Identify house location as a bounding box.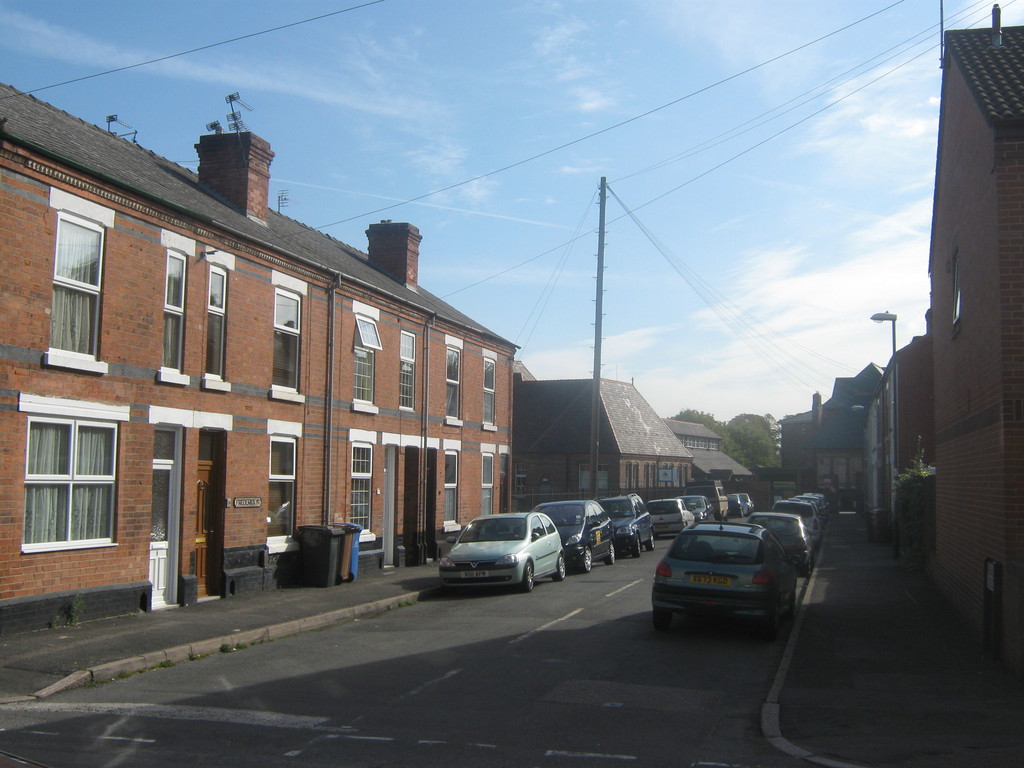
858 330 934 548.
